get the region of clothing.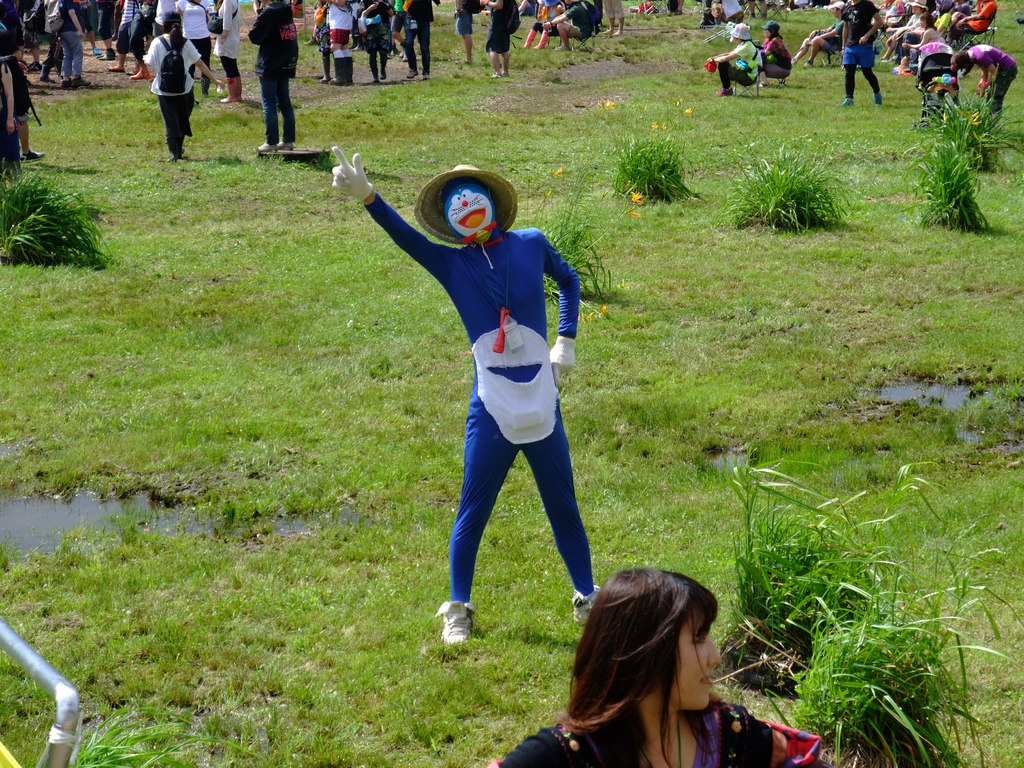
<box>22,0,49,45</box>.
